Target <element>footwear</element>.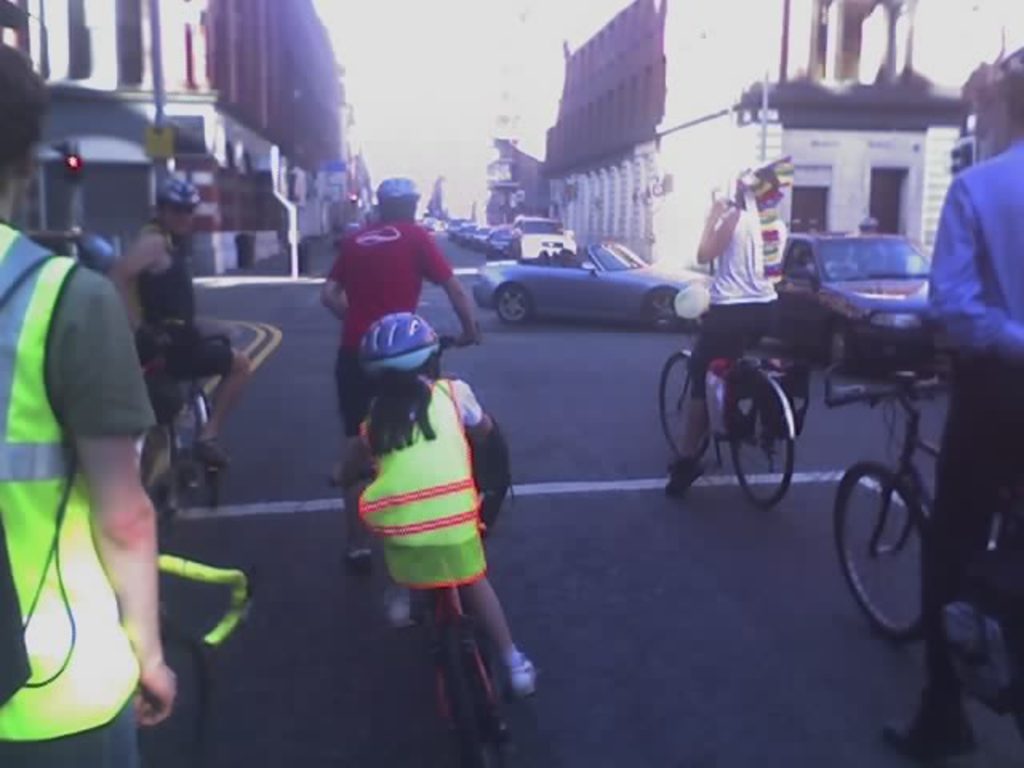
Target region: crop(510, 648, 531, 698).
